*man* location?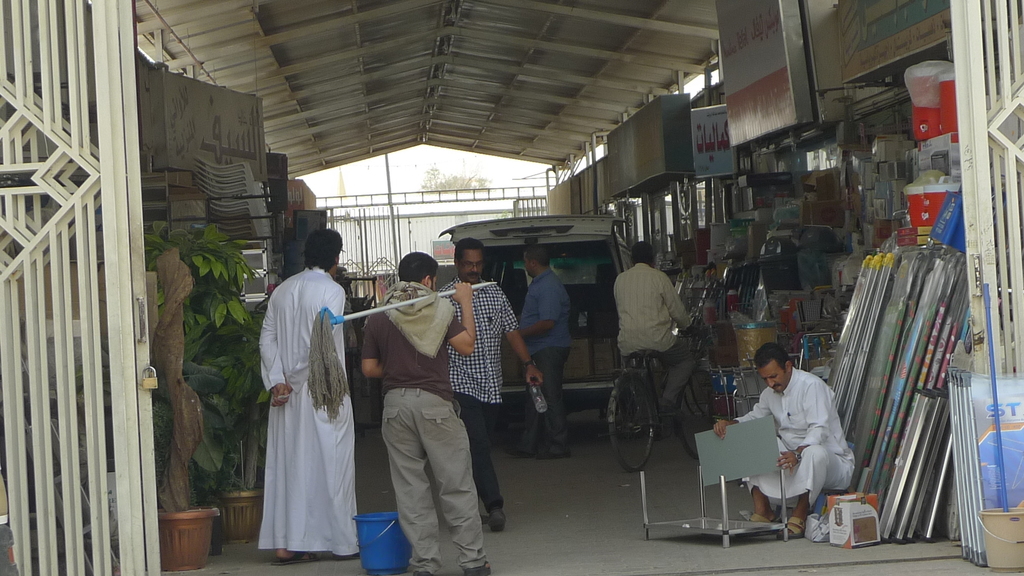
(x1=255, y1=228, x2=356, y2=559)
